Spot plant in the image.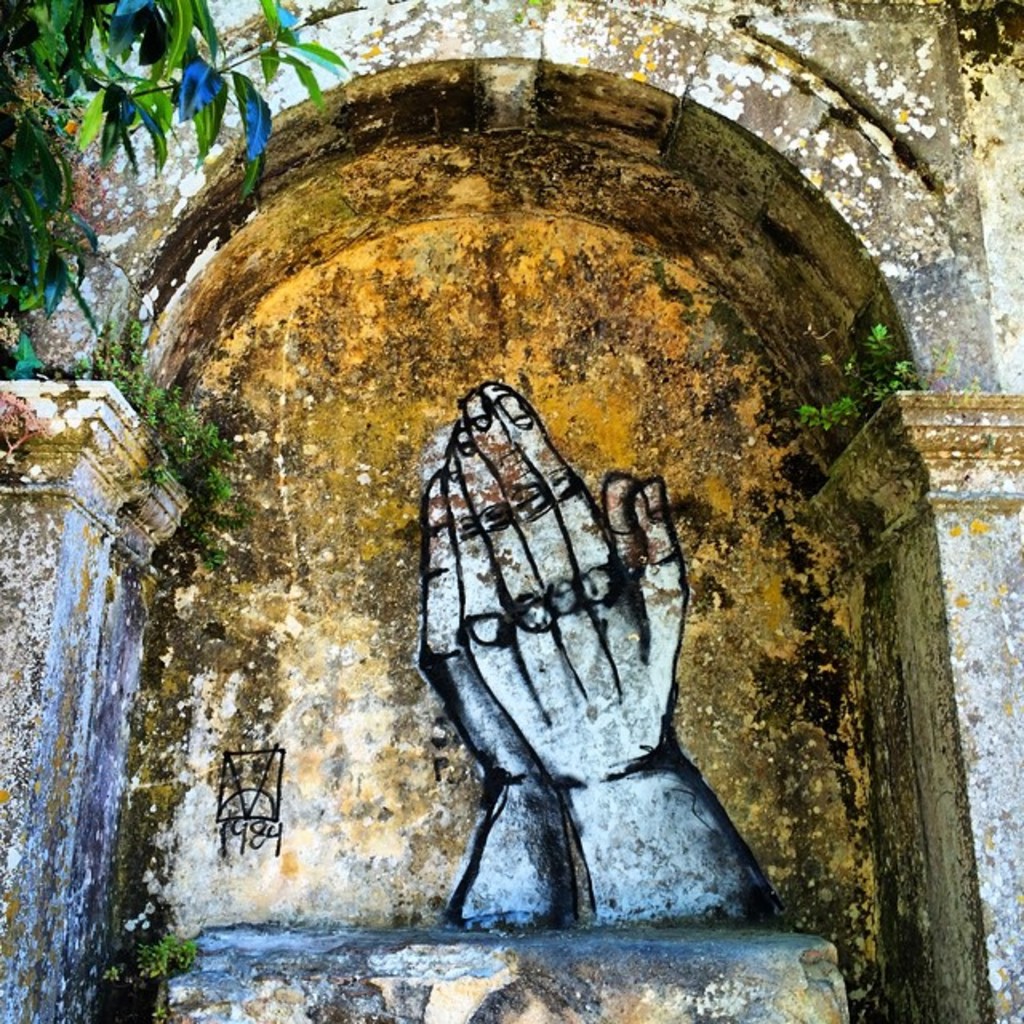
plant found at bbox=[106, 936, 205, 984].
